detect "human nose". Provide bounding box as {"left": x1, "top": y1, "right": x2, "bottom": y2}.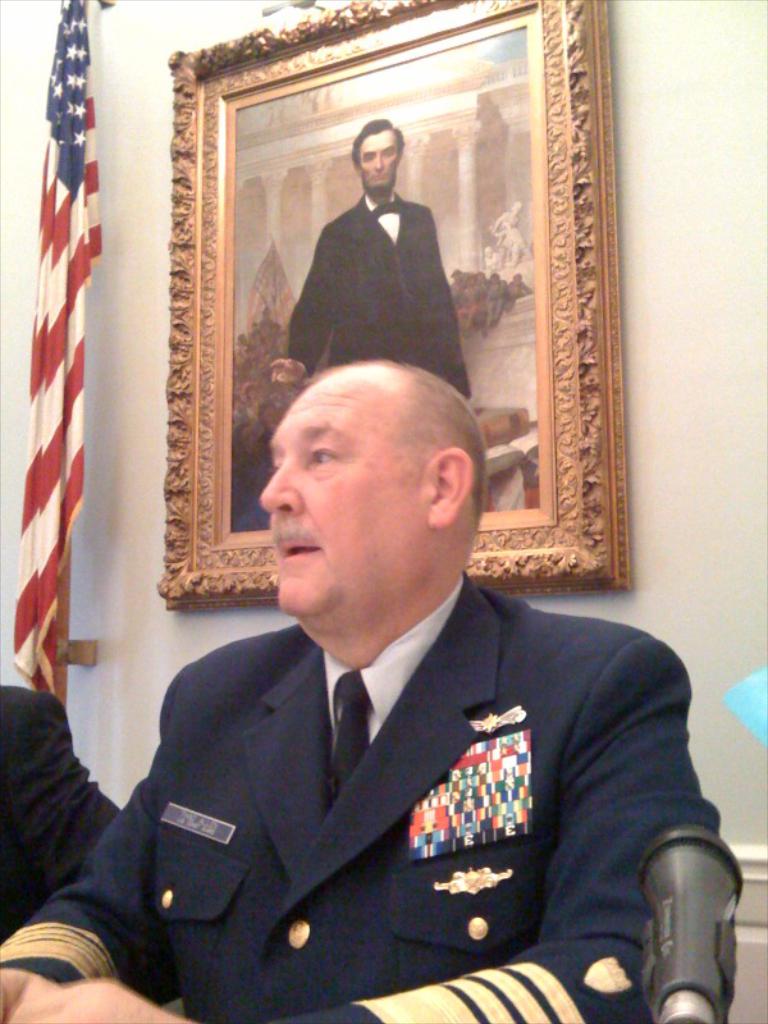
{"left": 257, "top": 454, "right": 303, "bottom": 521}.
